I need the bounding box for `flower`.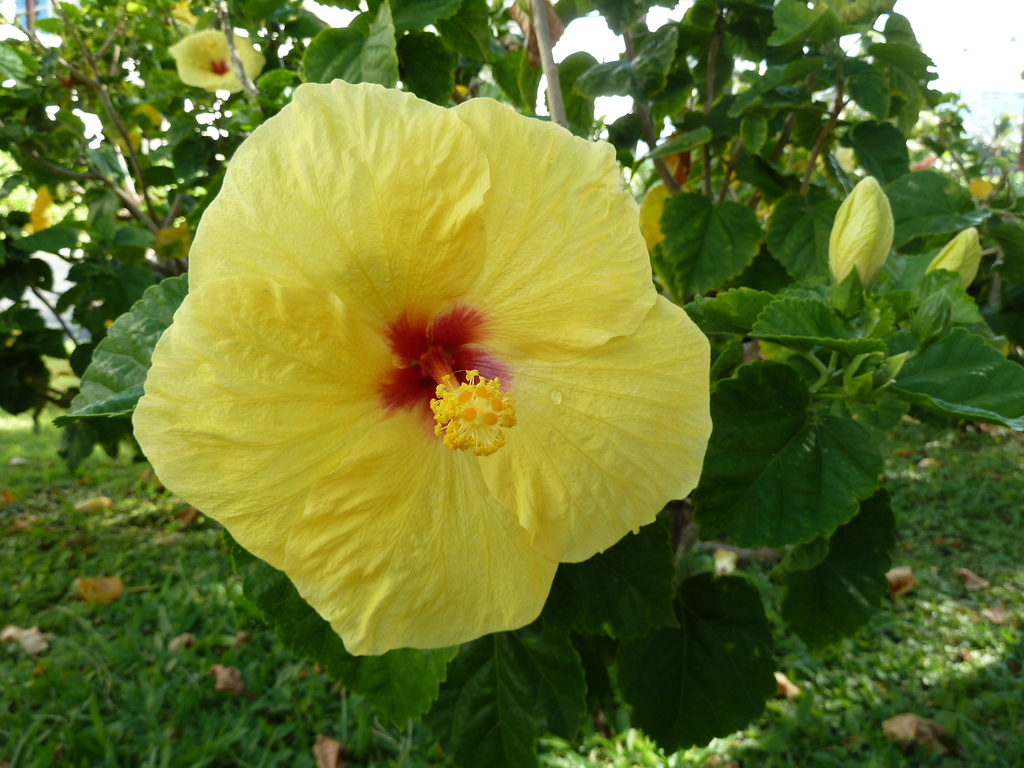
Here it is: select_region(168, 31, 272, 93).
